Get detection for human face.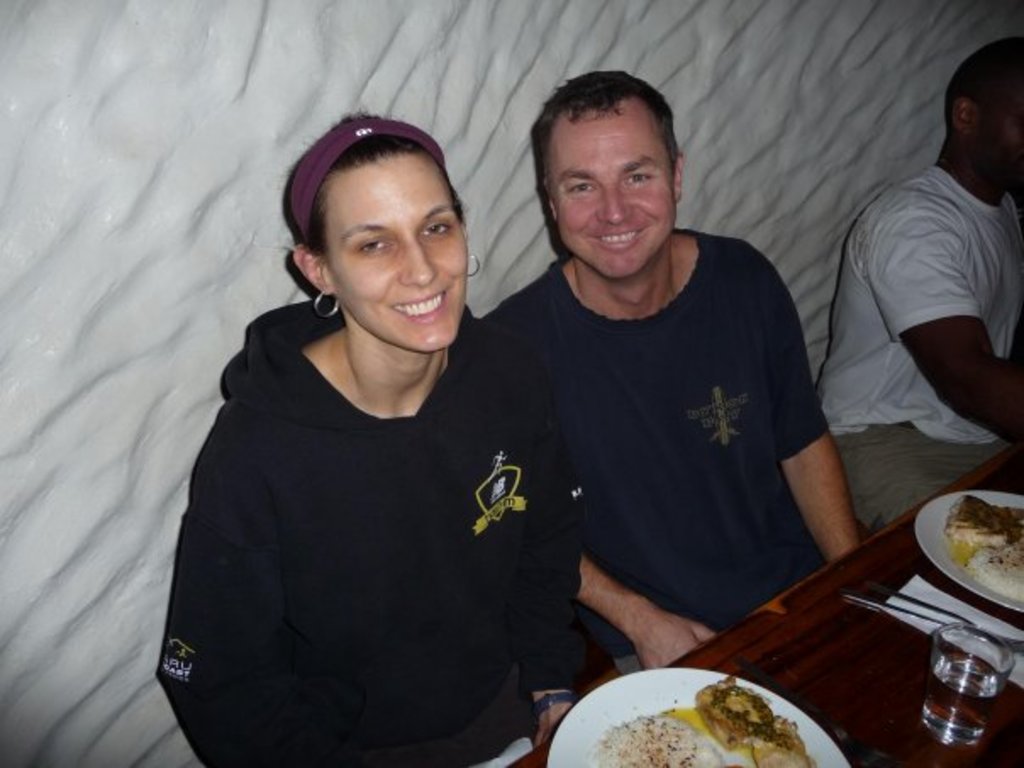
Detection: <bbox>548, 112, 675, 278</bbox>.
